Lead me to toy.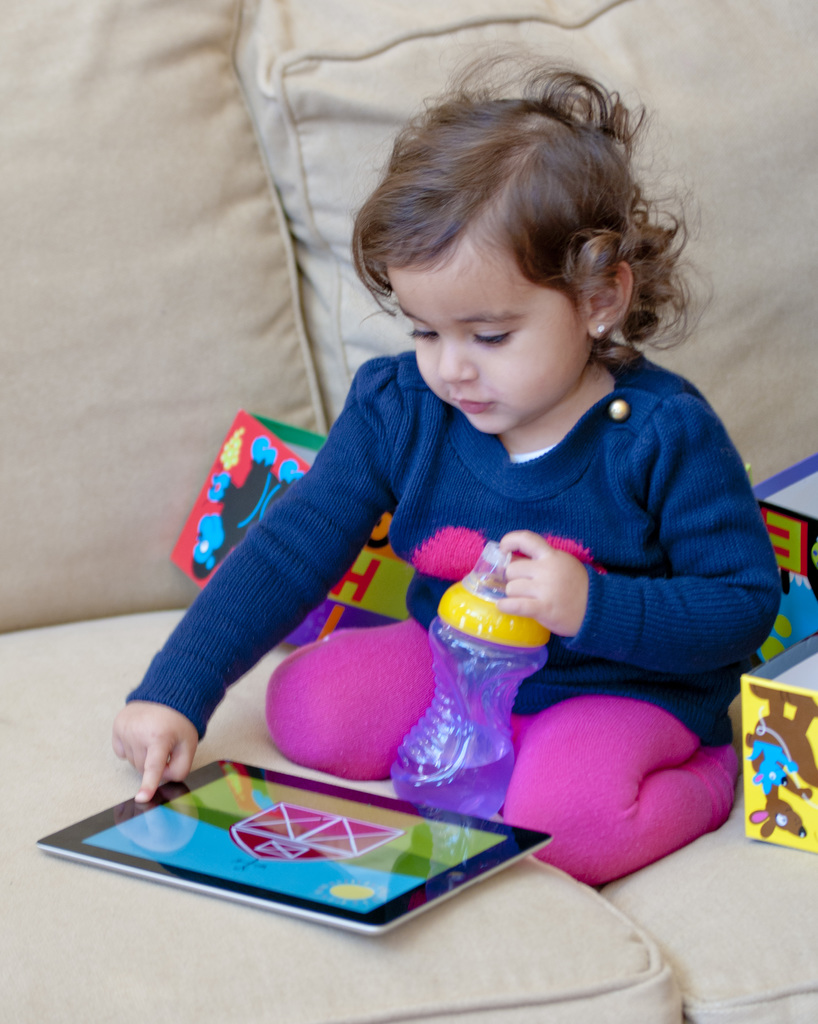
Lead to BBox(380, 542, 542, 806).
